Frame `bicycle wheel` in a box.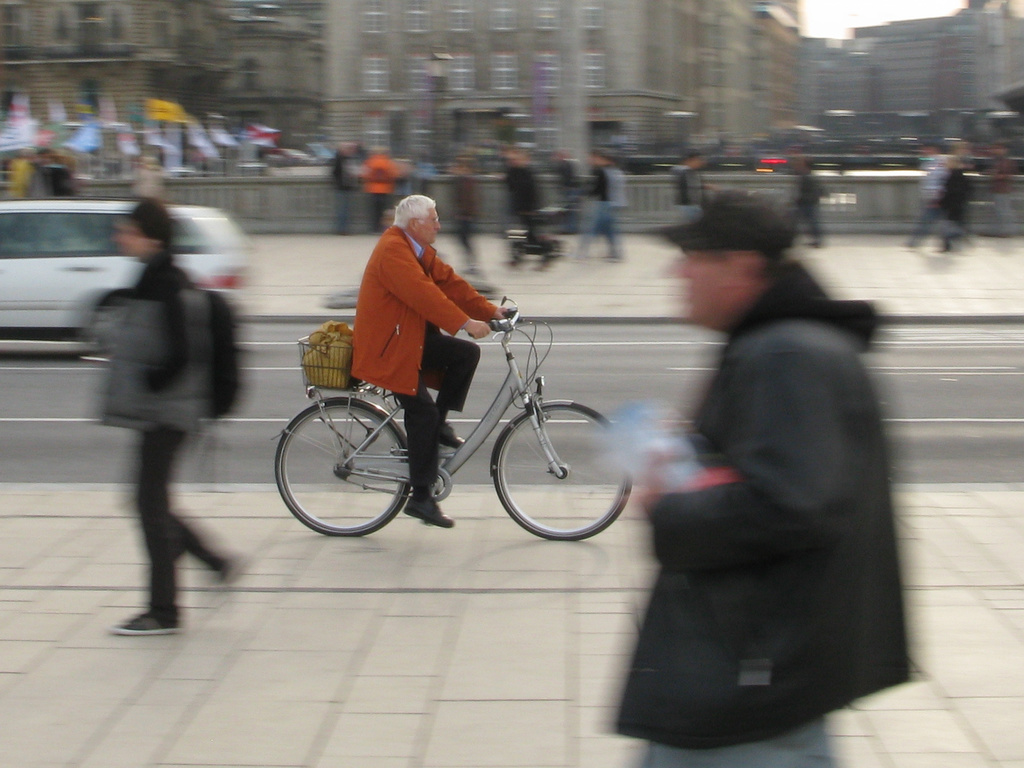
490/397/633/540.
